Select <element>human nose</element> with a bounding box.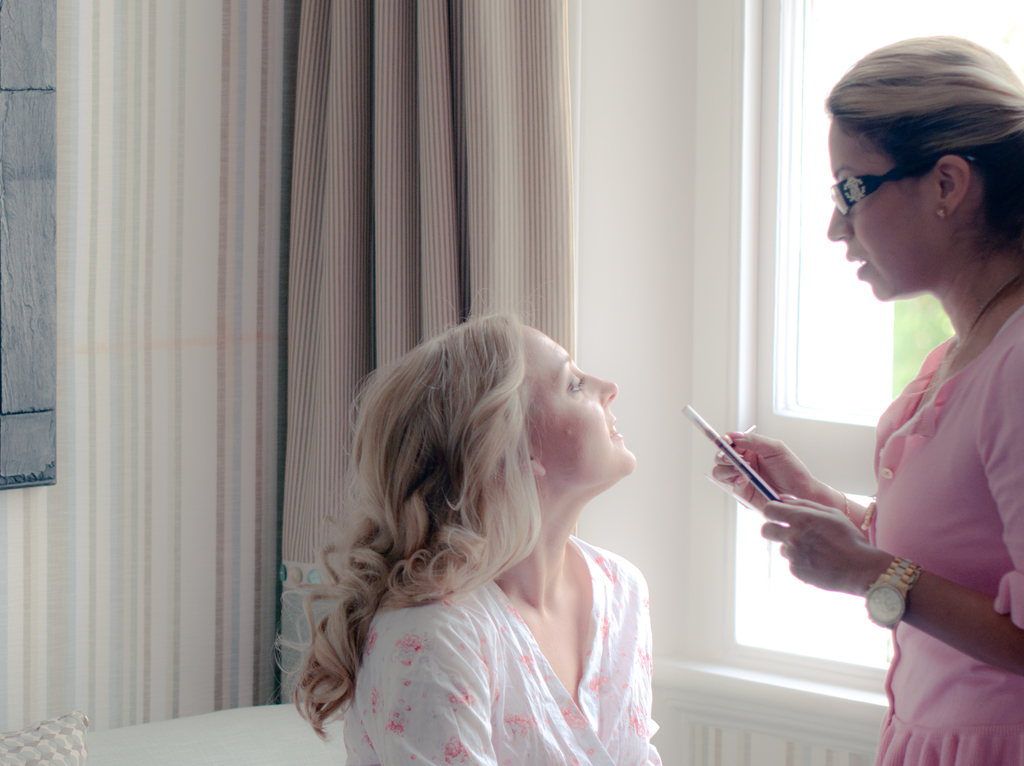
BBox(587, 364, 621, 404).
